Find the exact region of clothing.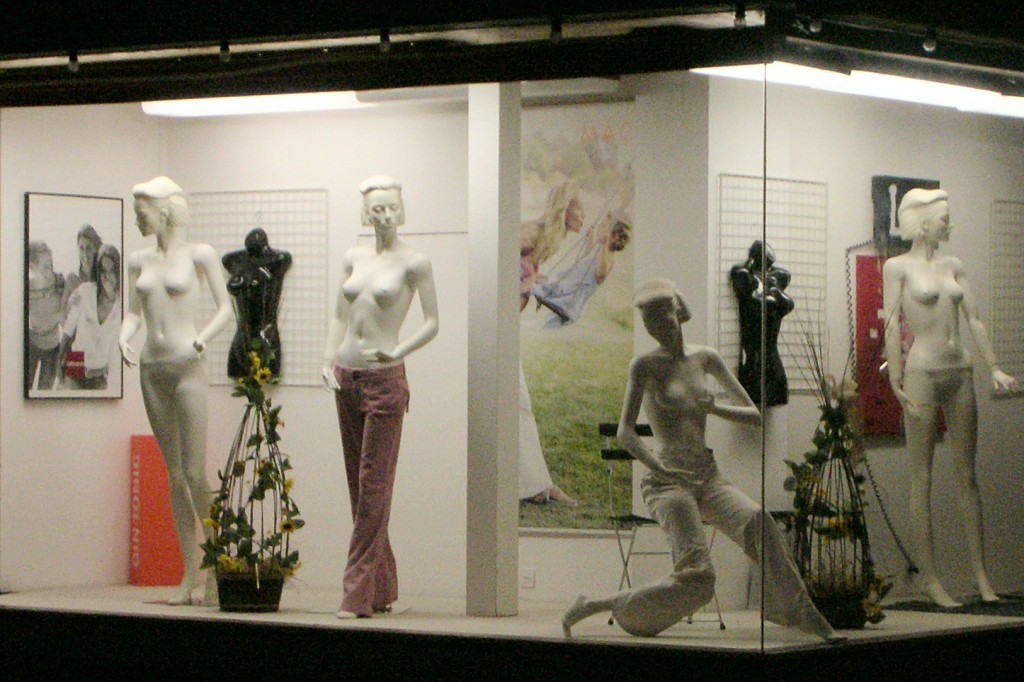
Exact region: 335/367/411/619.
